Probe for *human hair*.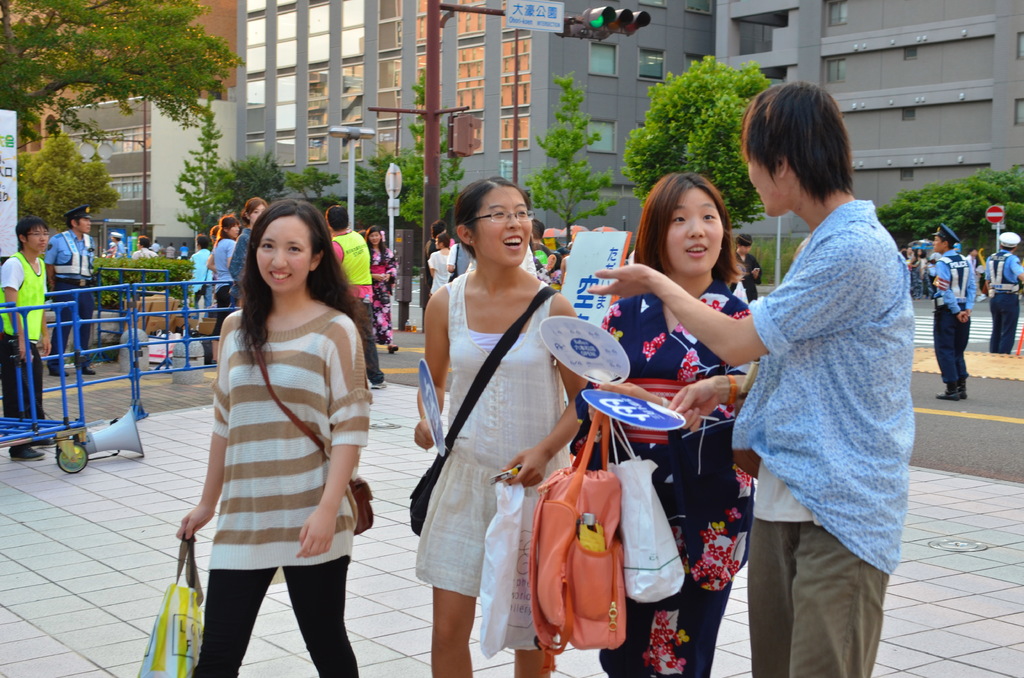
Probe result: Rect(620, 161, 742, 297).
